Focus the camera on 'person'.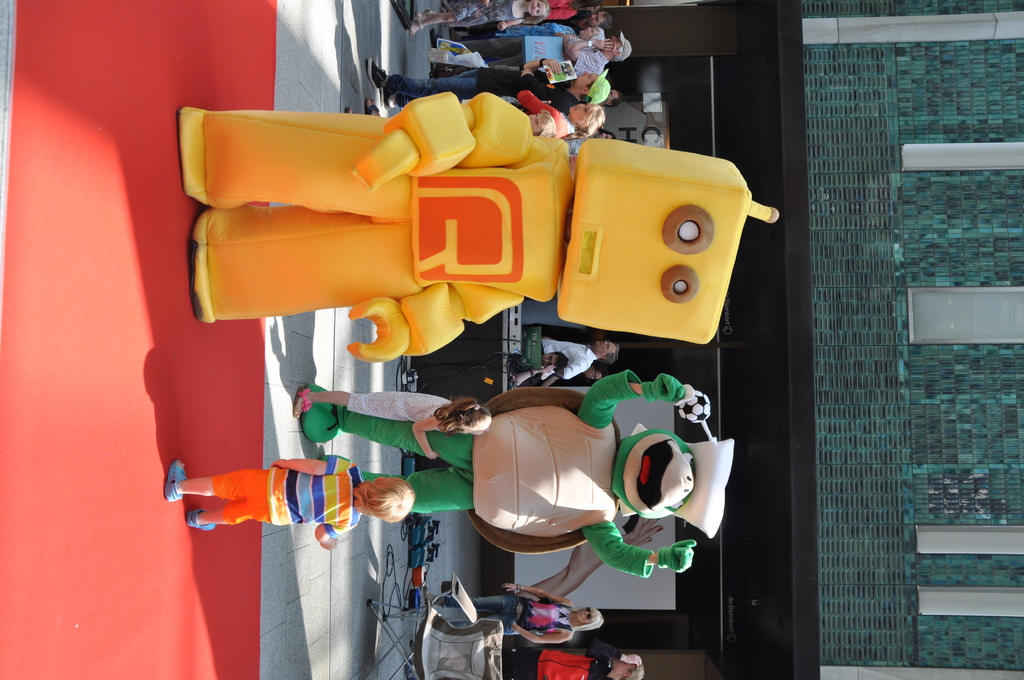
Focus region: <region>409, 0, 552, 37</region>.
